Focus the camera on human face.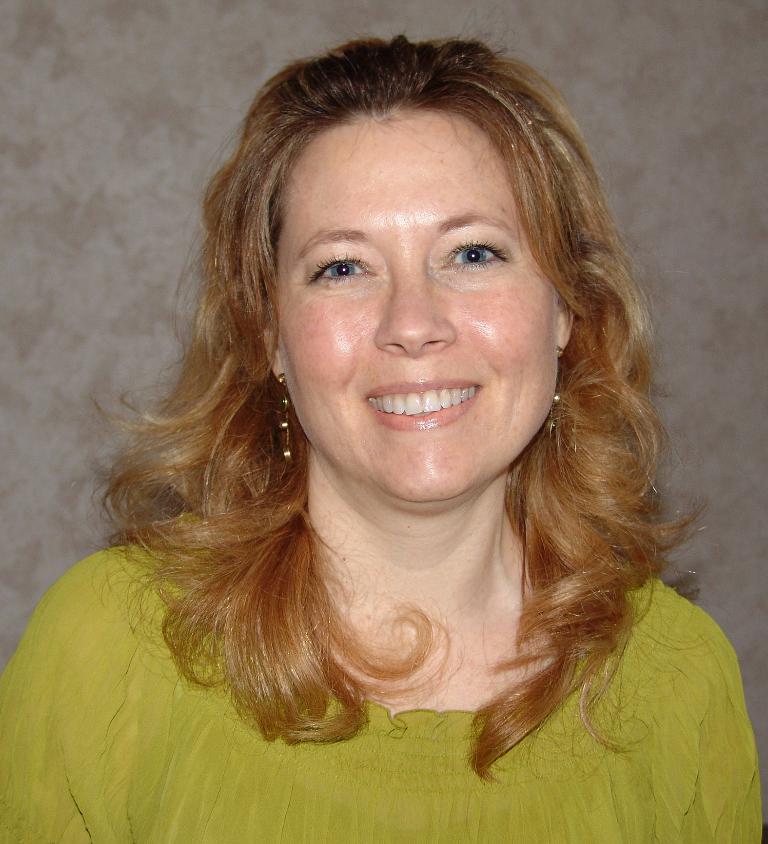
Focus region: x1=277 y1=104 x2=561 y2=521.
